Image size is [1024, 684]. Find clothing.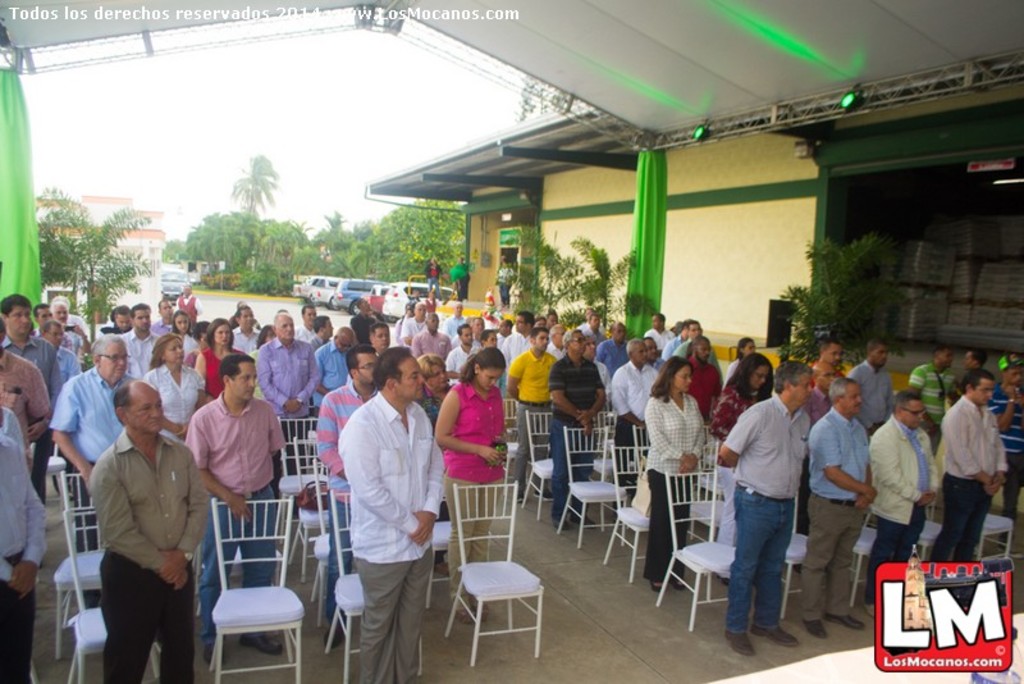
x1=552, y1=354, x2=602, y2=419.
